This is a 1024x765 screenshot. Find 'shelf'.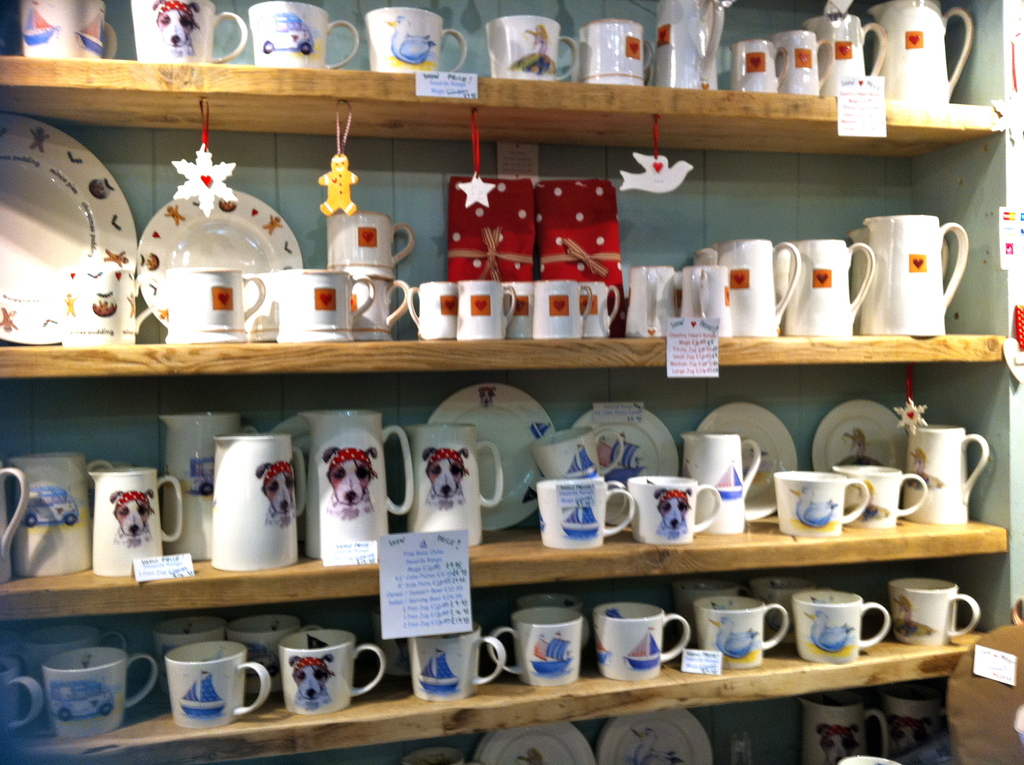
Bounding box: box(0, 588, 1023, 732).
